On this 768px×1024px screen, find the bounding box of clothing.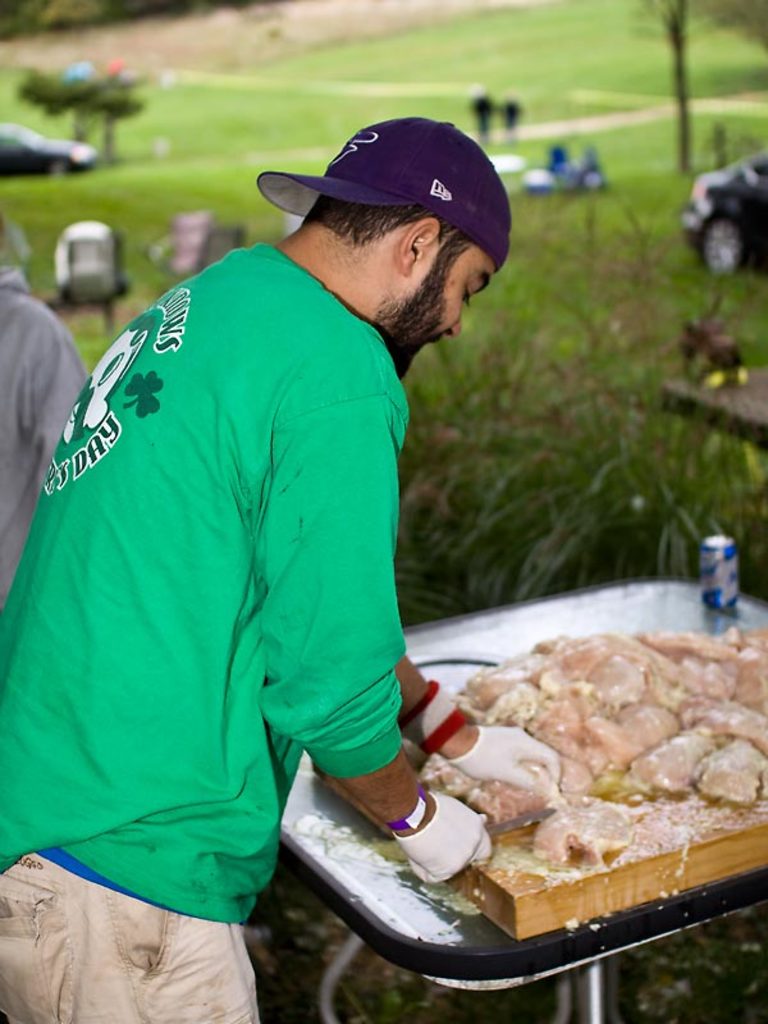
Bounding box: pyautogui.locateOnScreen(0, 260, 97, 682).
